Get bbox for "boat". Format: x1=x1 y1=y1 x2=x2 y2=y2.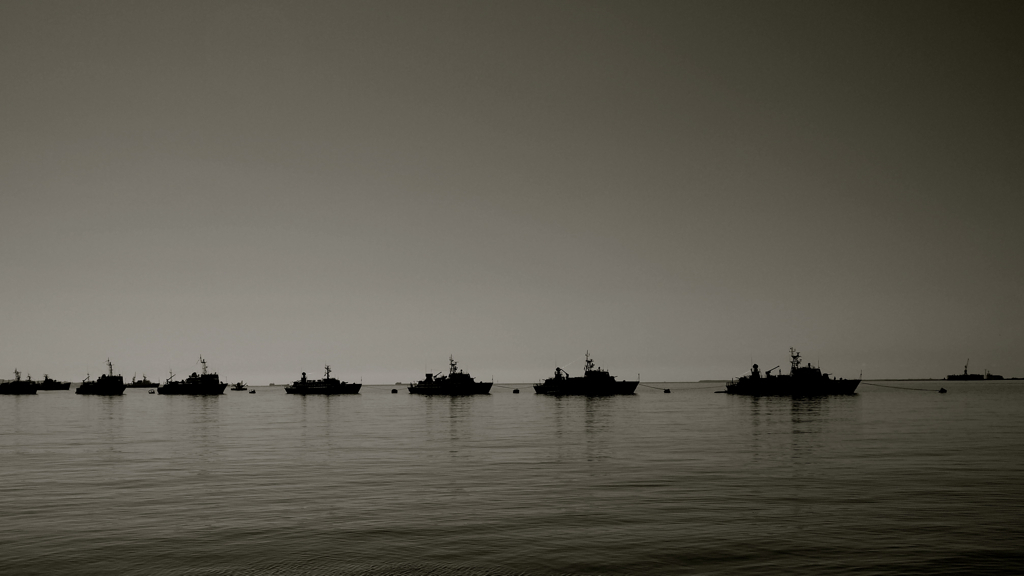
x1=77 y1=354 x2=130 y2=396.
